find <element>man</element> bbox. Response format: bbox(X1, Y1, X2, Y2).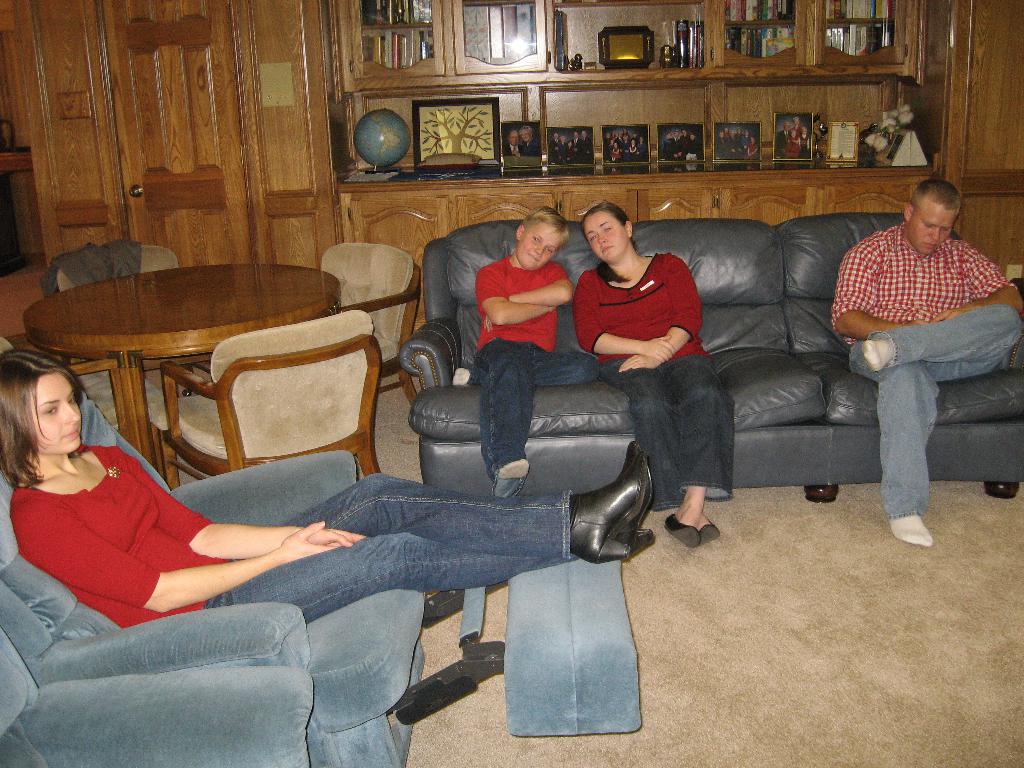
bbox(823, 157, 1002, 545).
